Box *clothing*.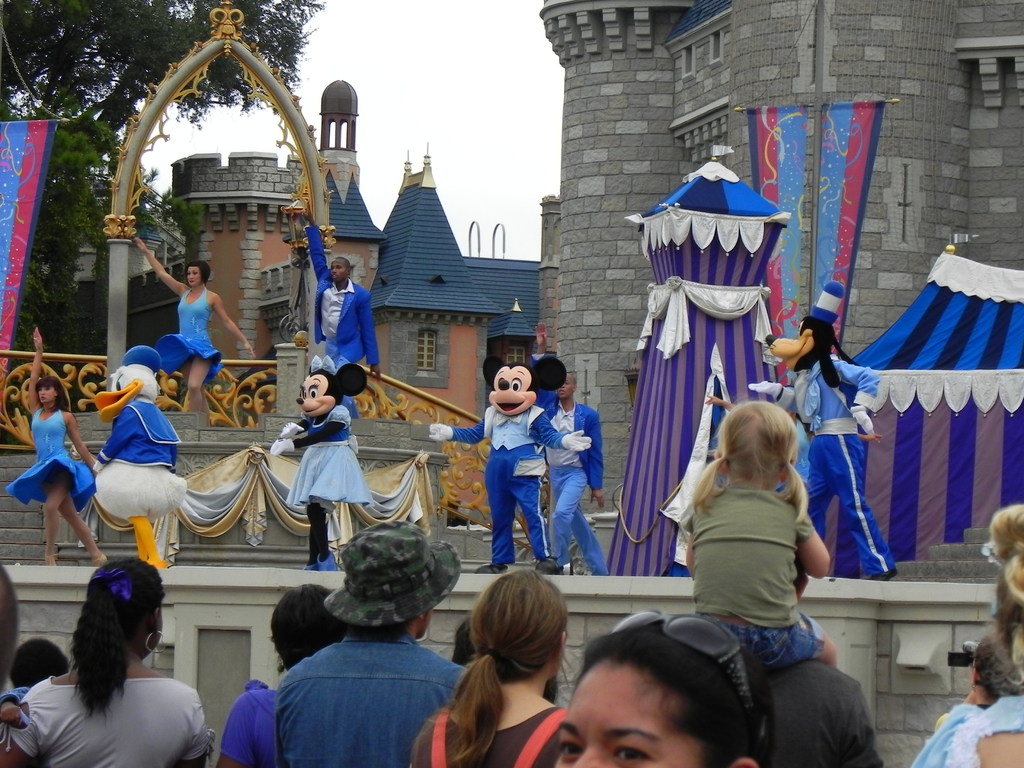
[412,709,578,767].
